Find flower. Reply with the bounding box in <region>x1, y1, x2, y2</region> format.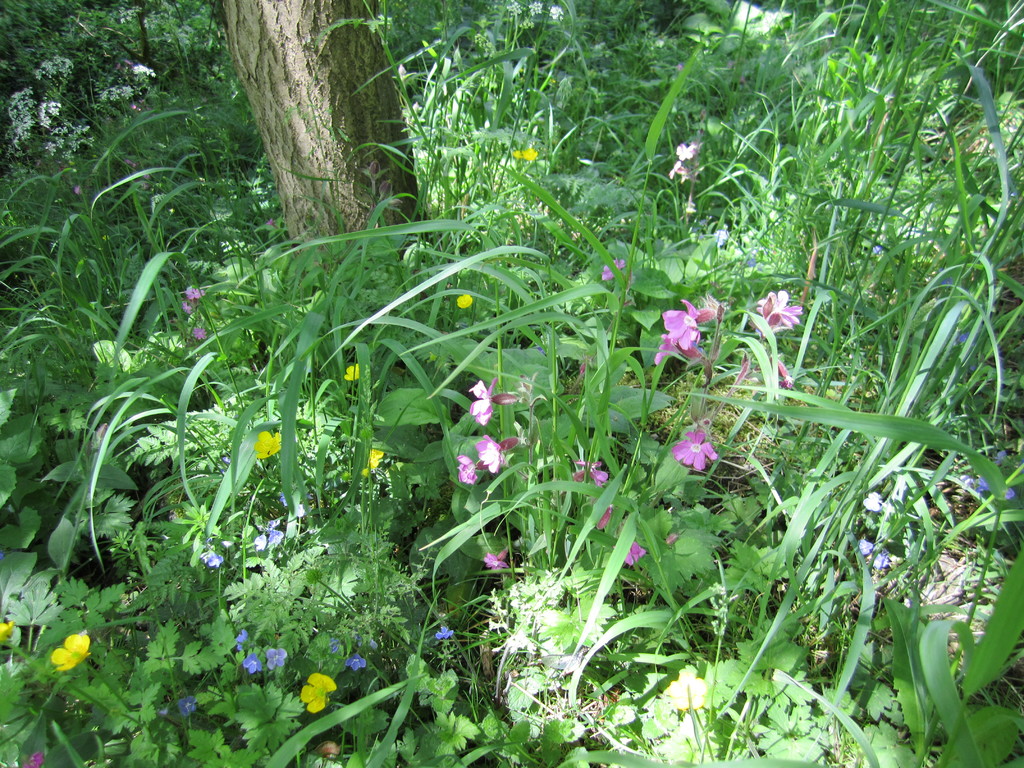
<region>195, 330, 209, 339</region>.
